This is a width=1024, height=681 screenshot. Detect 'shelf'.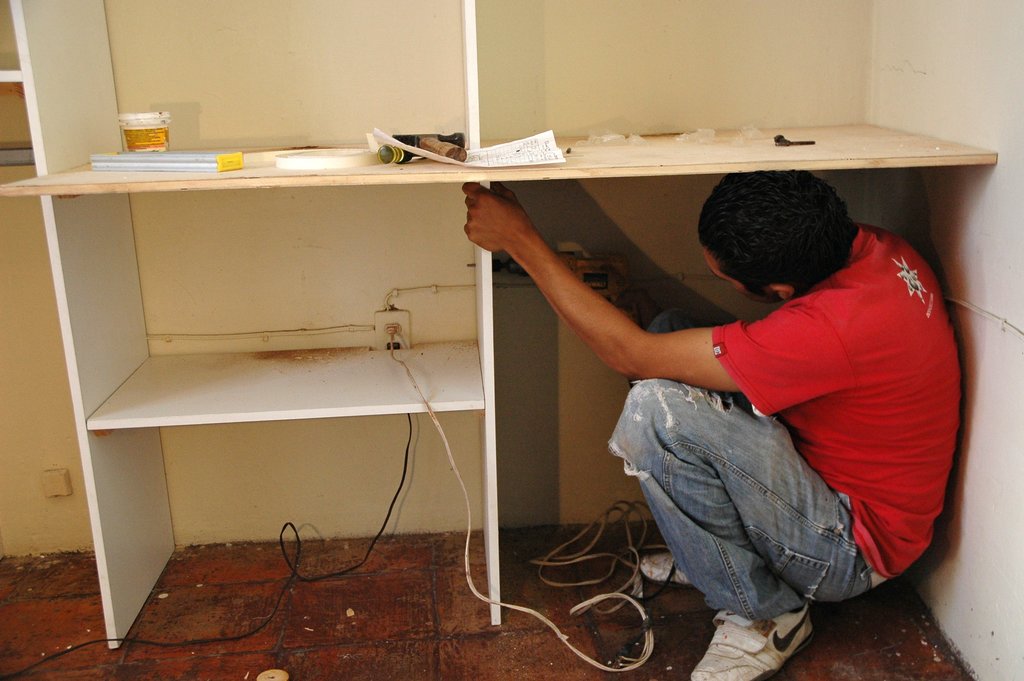
locate(31, 179, 468, 423).
